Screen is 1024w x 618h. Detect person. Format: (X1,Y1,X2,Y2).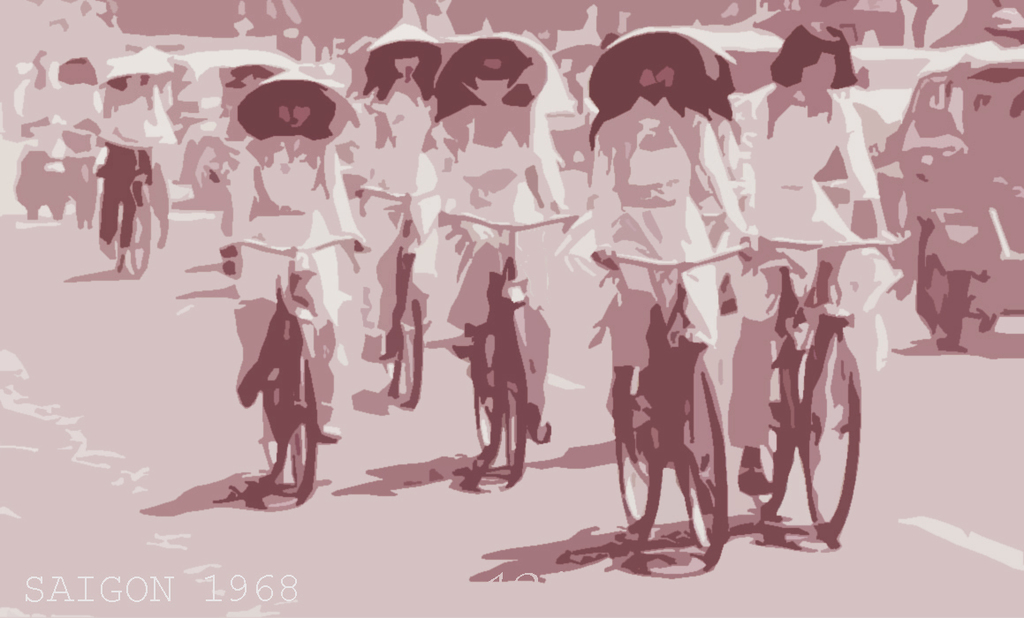
(227,73,371,445).
